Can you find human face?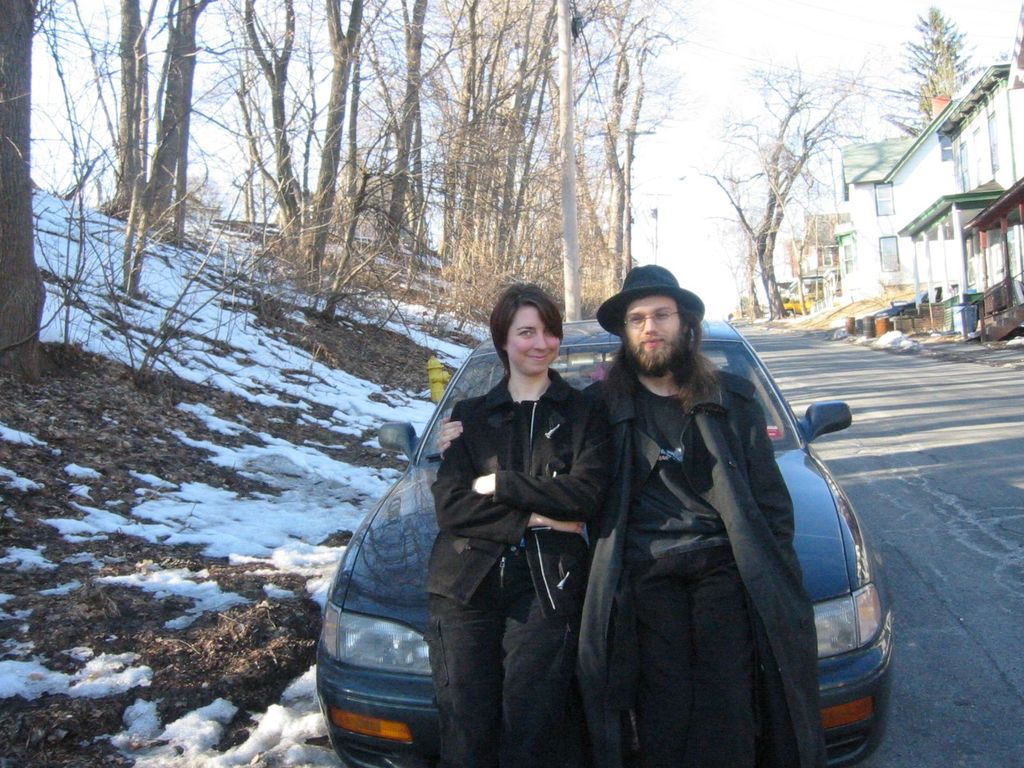
Yes, bounding box: 506, 303, 559, 374.
